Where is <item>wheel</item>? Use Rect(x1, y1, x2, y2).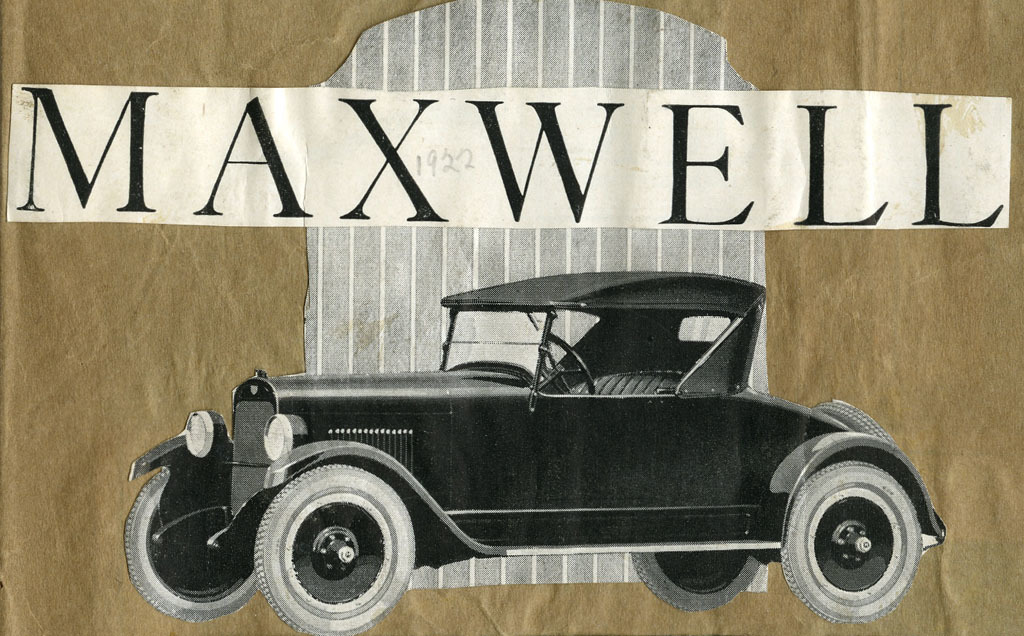
Rect(253, 462, 416, 635).
